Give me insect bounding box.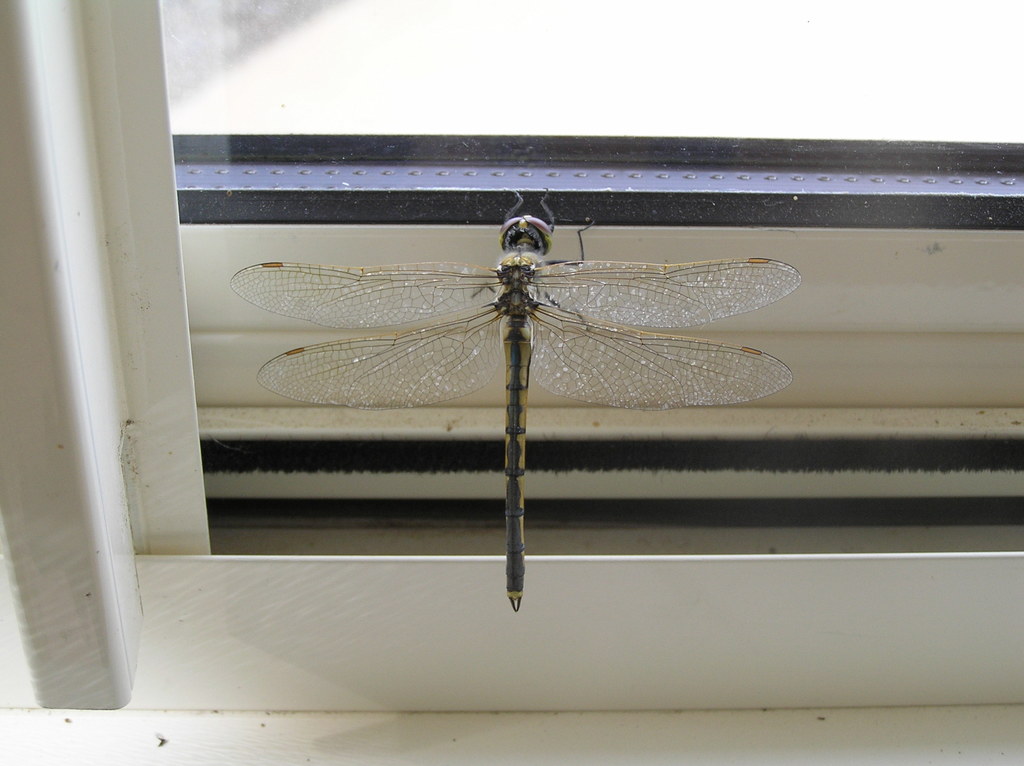
locate(225, 185, 802, 611).
